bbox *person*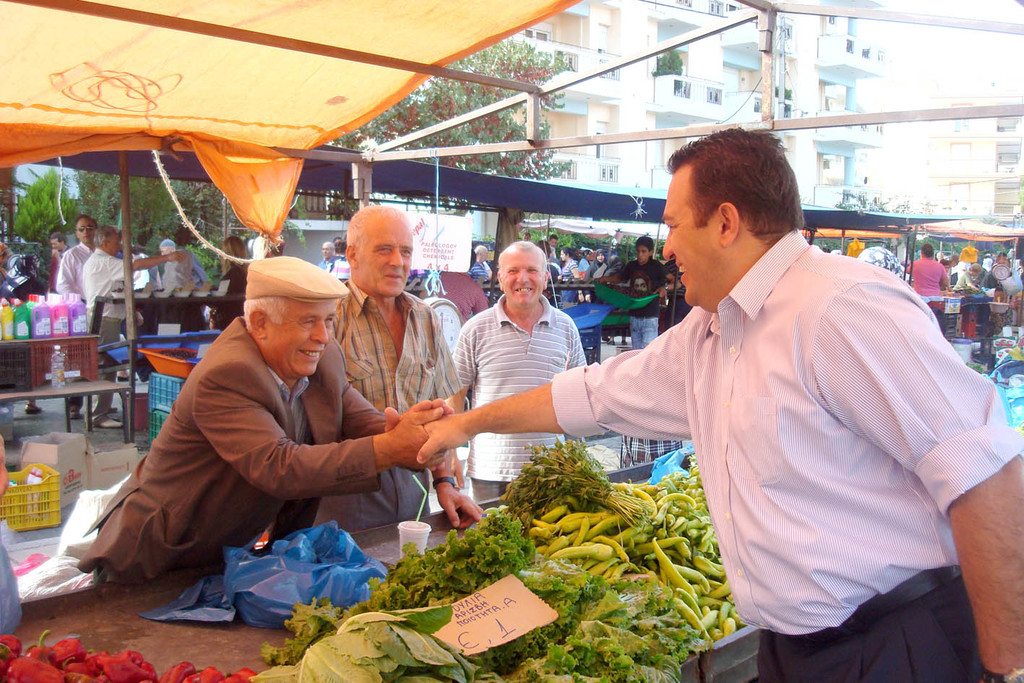
bbox=[77, 221, 185, 429]
